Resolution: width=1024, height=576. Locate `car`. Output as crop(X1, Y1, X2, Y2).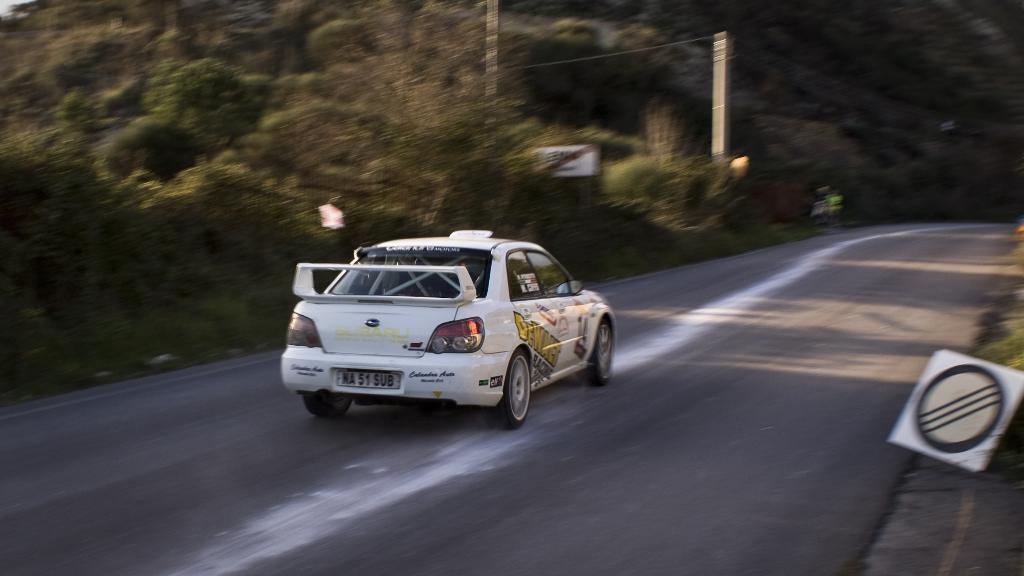
crop(276, 224, 621, 433).
